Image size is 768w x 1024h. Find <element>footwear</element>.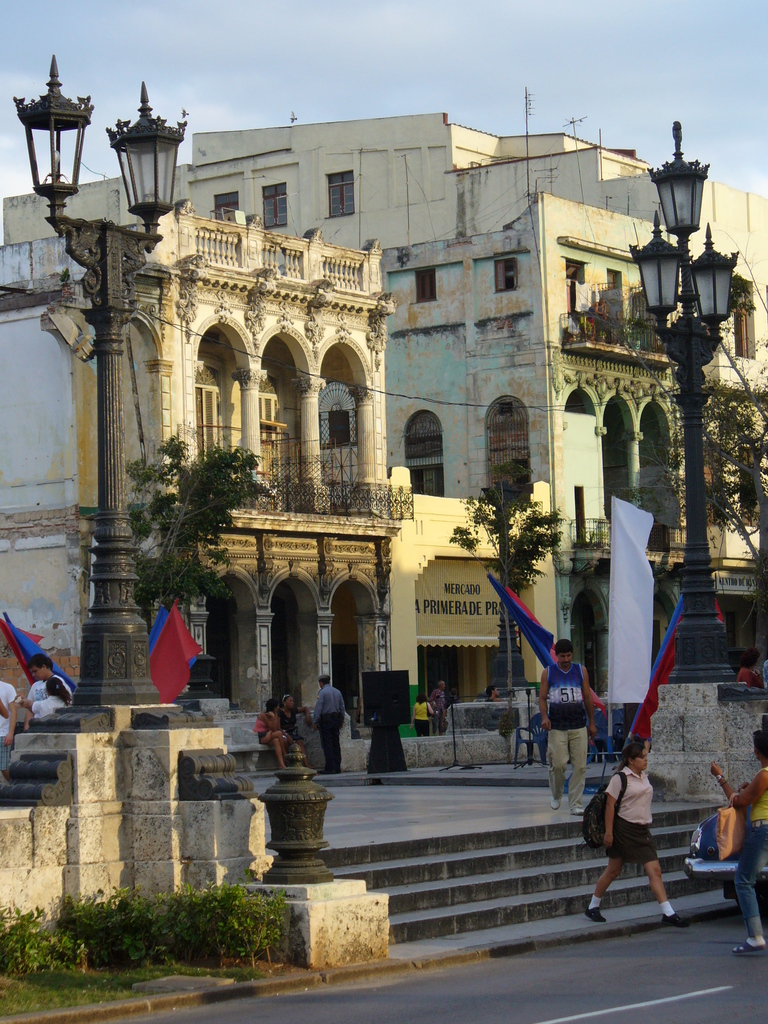
(585, 906, 607, 923).
